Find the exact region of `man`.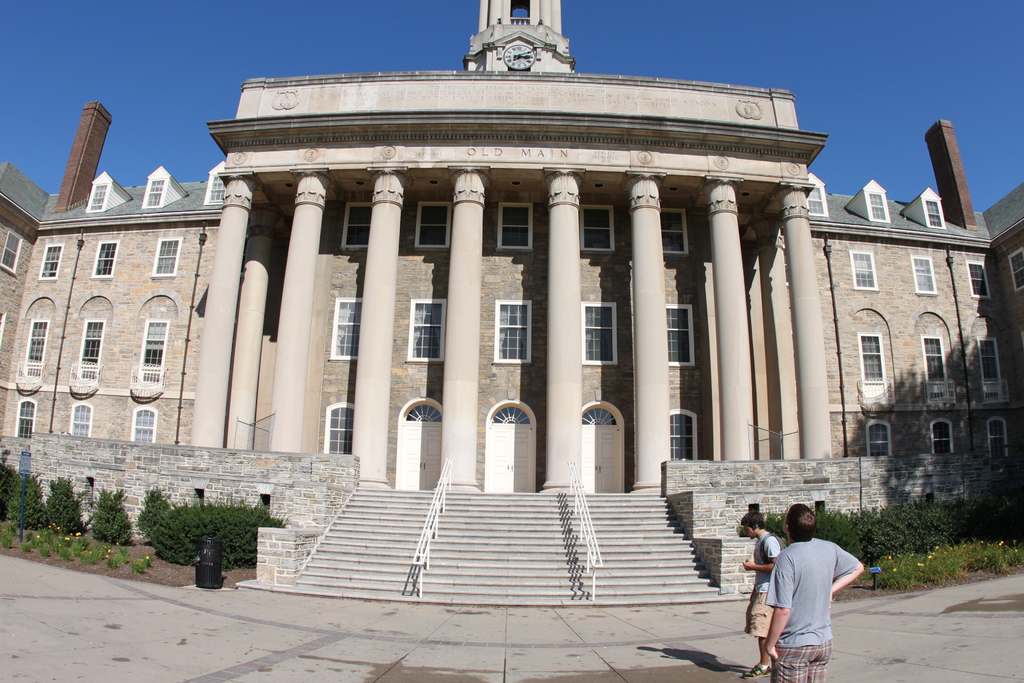
Exact region: 737 511 781 679.
